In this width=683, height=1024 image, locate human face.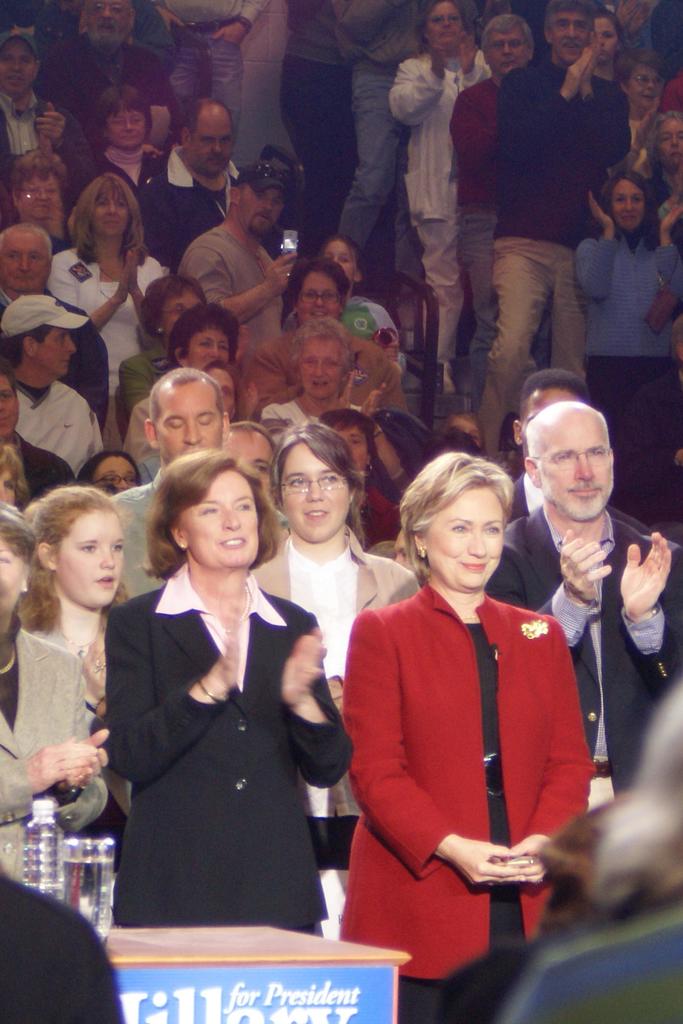
Bounding box: 41,321,78,376.
